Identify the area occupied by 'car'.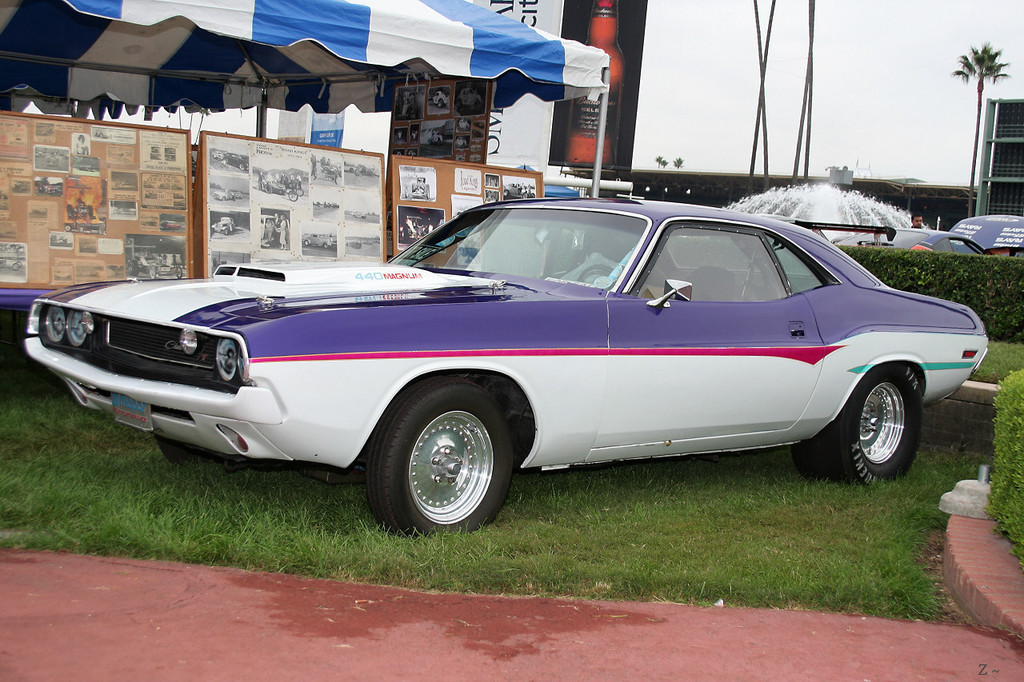
Area: x1=455, y1=88, x2=483, y2=105.
